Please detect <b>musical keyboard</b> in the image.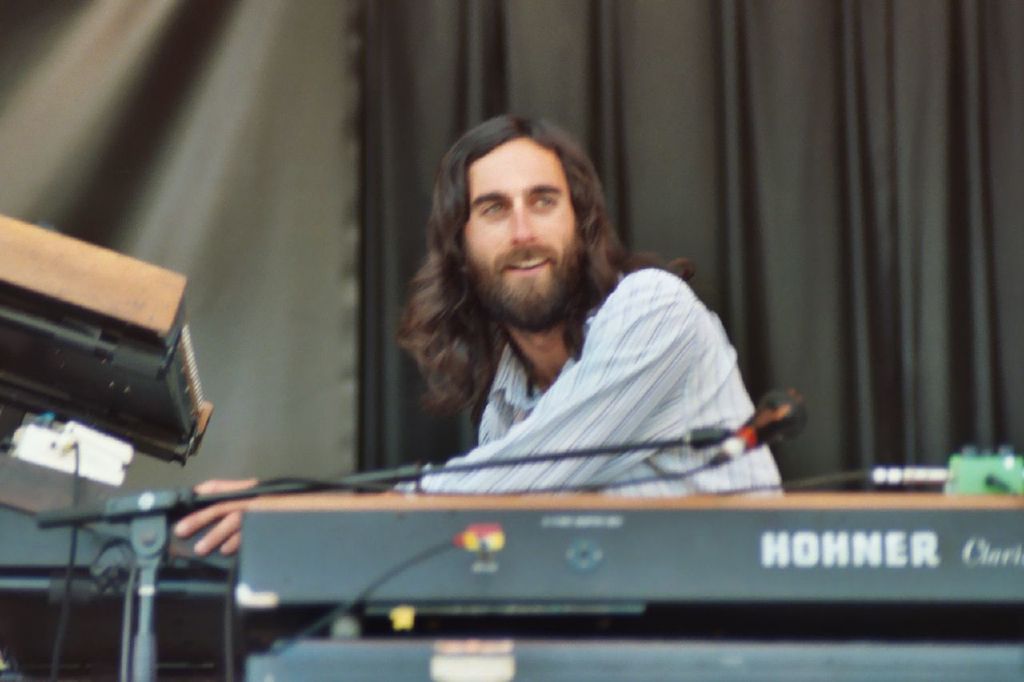
bbox(234, 493, 1023, 624).
